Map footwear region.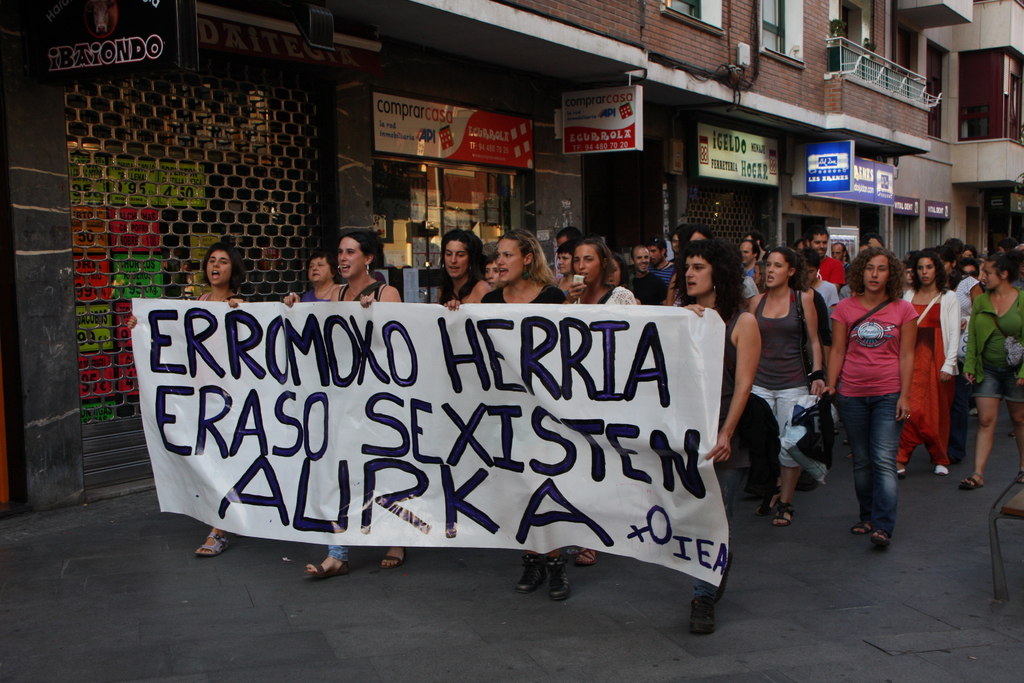
Mapped to pyautogui.locateOnScreen(1007, 426, 1018, 440).
